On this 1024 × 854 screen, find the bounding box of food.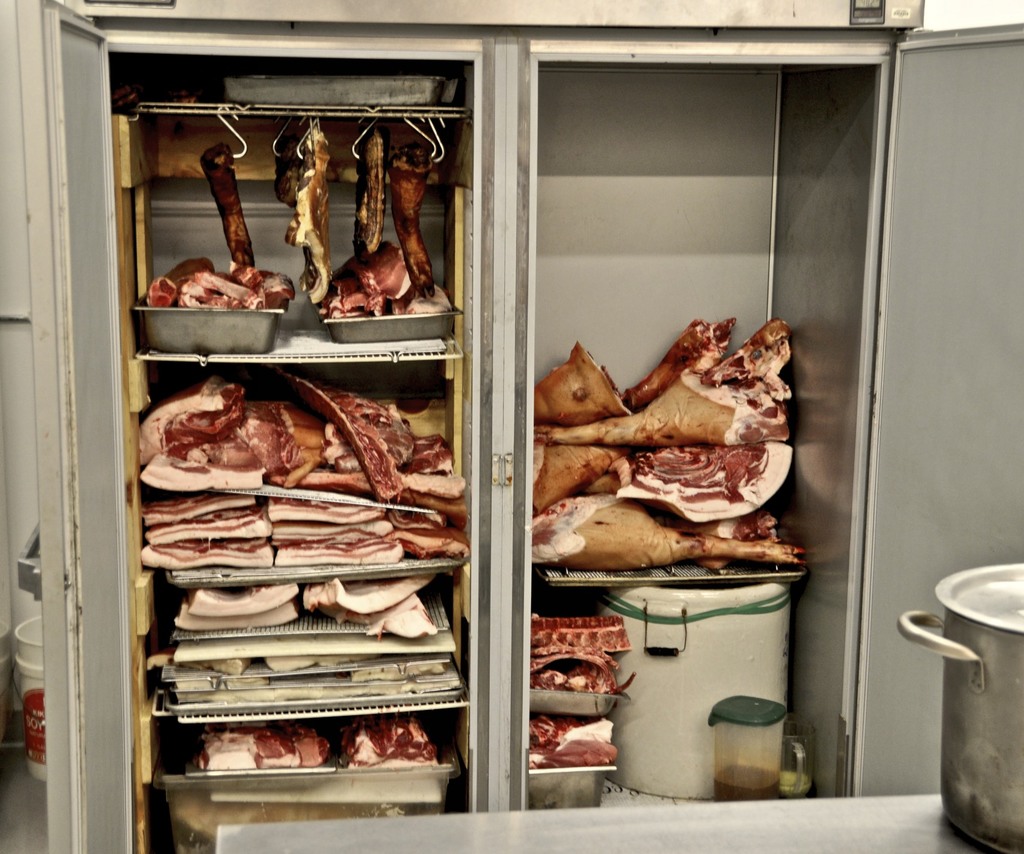
Bounding box: BBox(353, 127, 390, 256).
